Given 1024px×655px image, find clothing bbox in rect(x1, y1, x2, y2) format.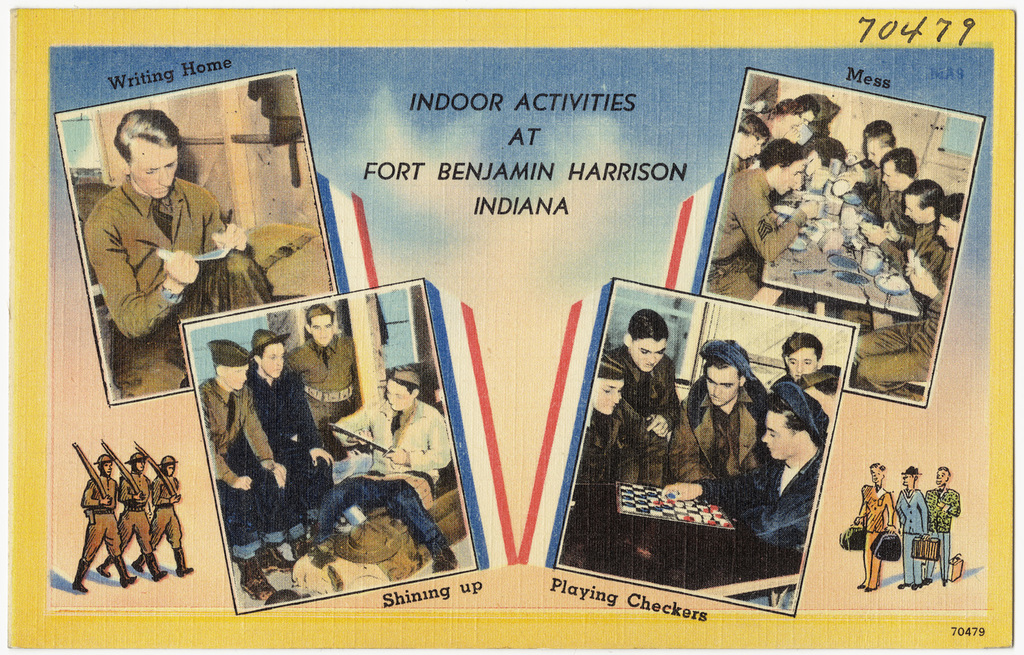
rect(380, 464, 443, 510).
